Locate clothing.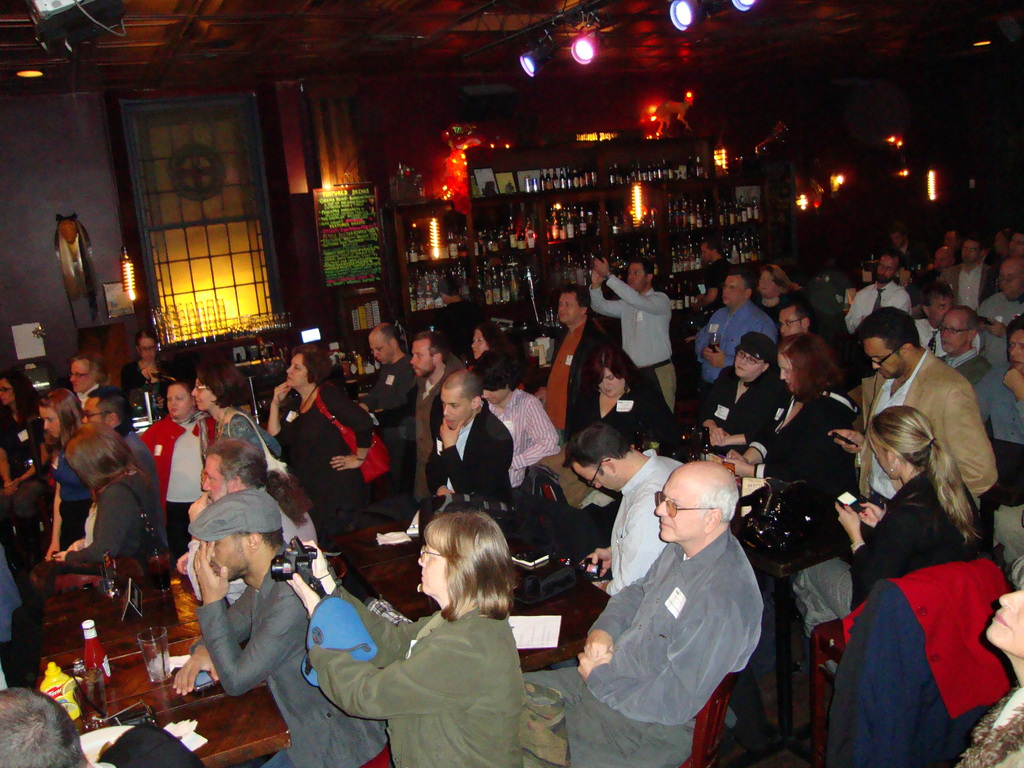
Bounding box: detection(712, 365, 795, 449).
